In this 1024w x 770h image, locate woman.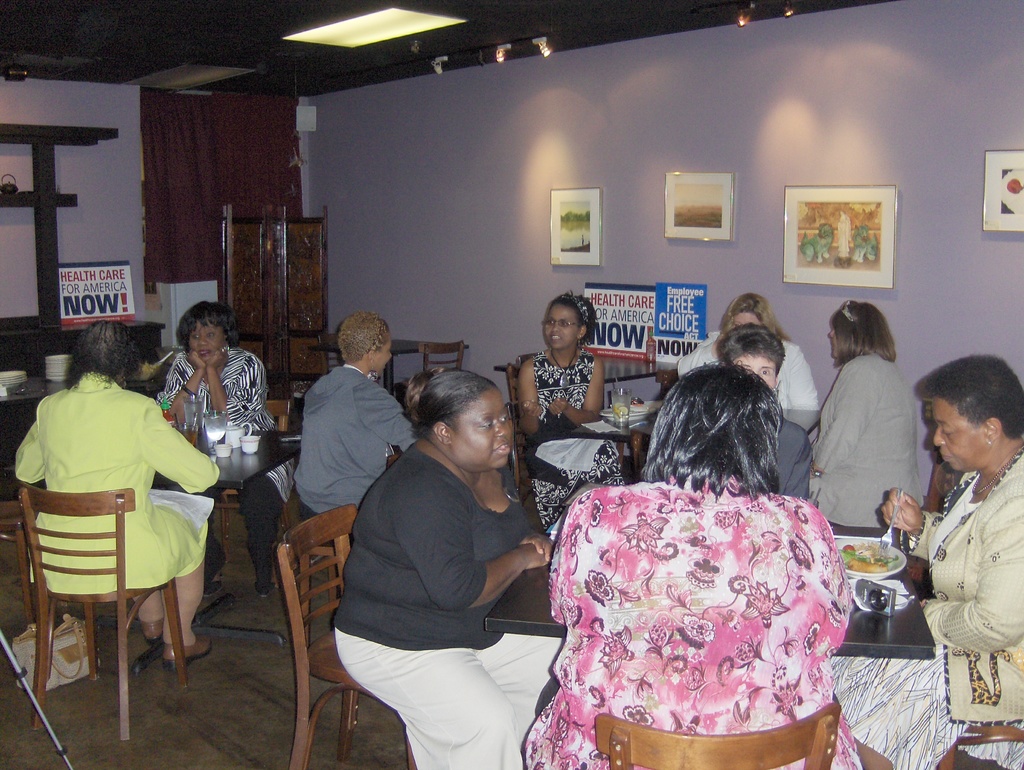
Bounding box: {"left": 15, "top": 310, "right": 221, "bottom": 667}.
